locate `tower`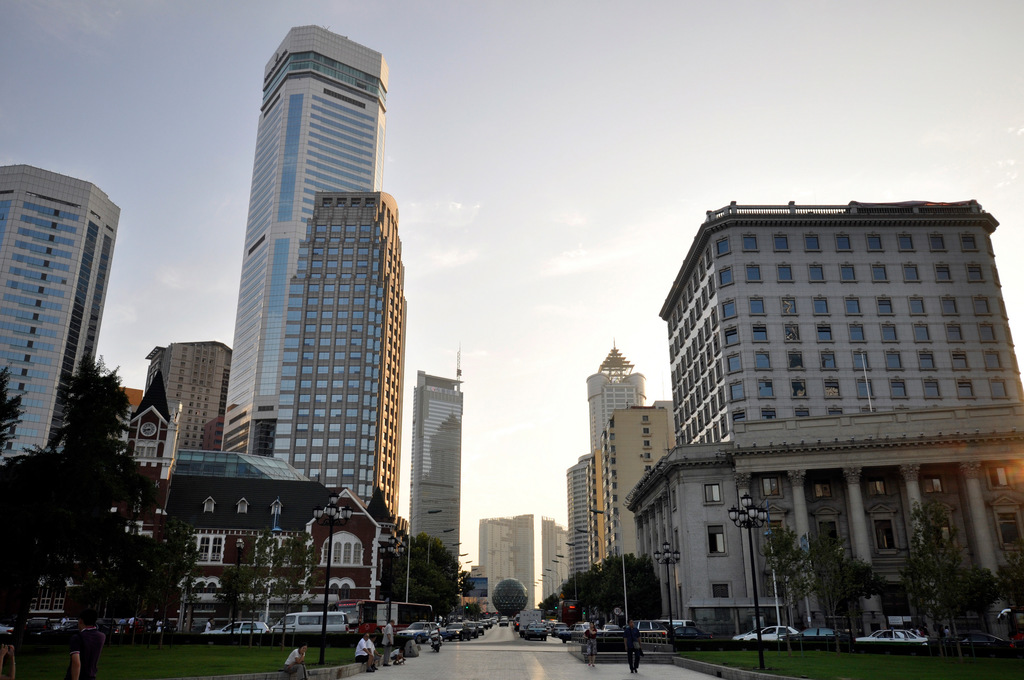
bbox(257, 189, 409, 517)
